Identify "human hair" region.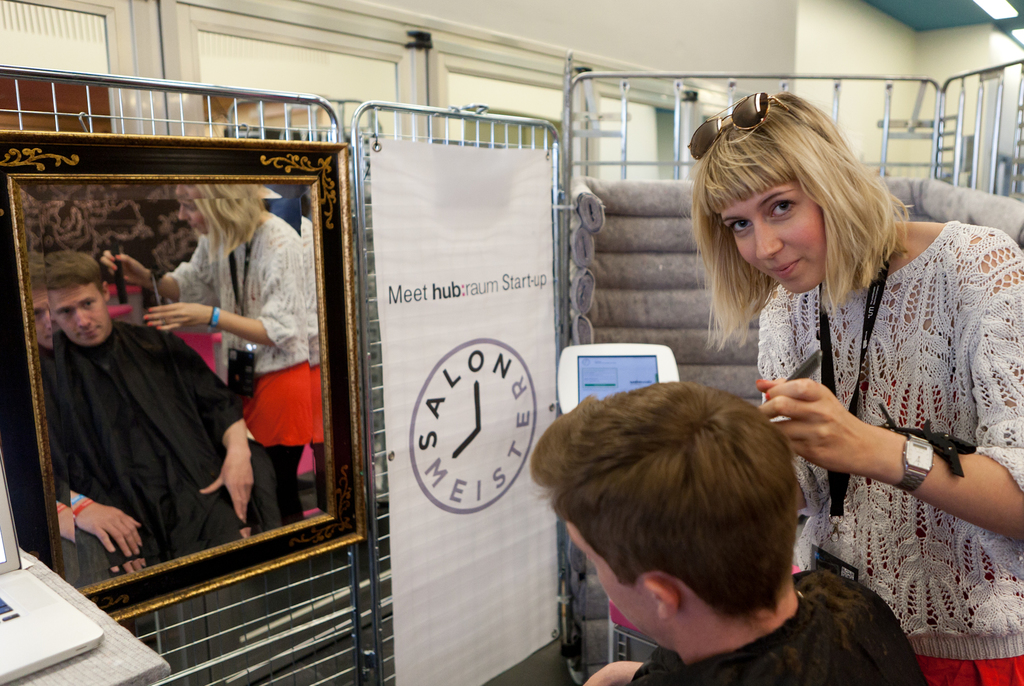
Region: region(677, 91, 904, 350).
